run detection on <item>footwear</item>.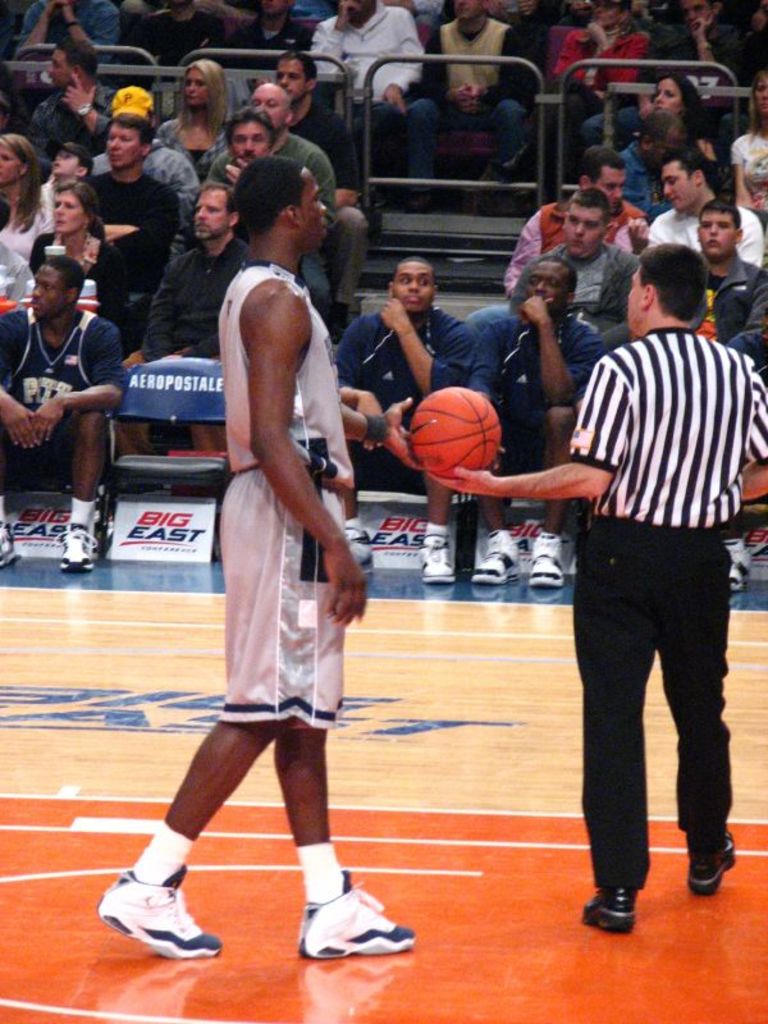
Result: [541,540,581,598].
